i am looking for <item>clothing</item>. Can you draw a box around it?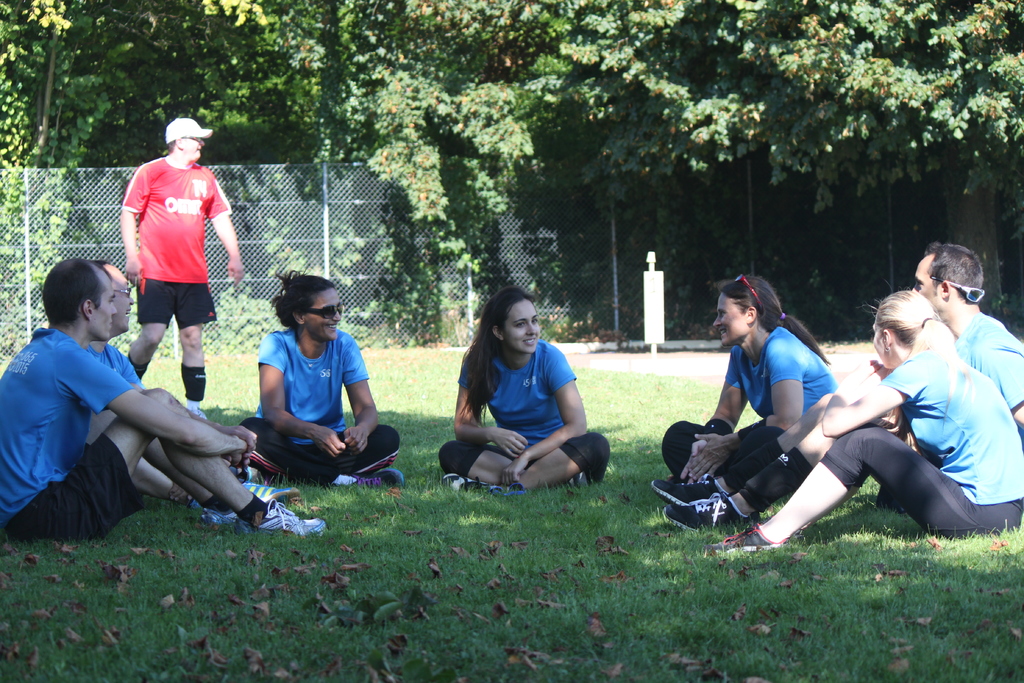
Sure, the bounding box is 905, 355, 1023, 494.
